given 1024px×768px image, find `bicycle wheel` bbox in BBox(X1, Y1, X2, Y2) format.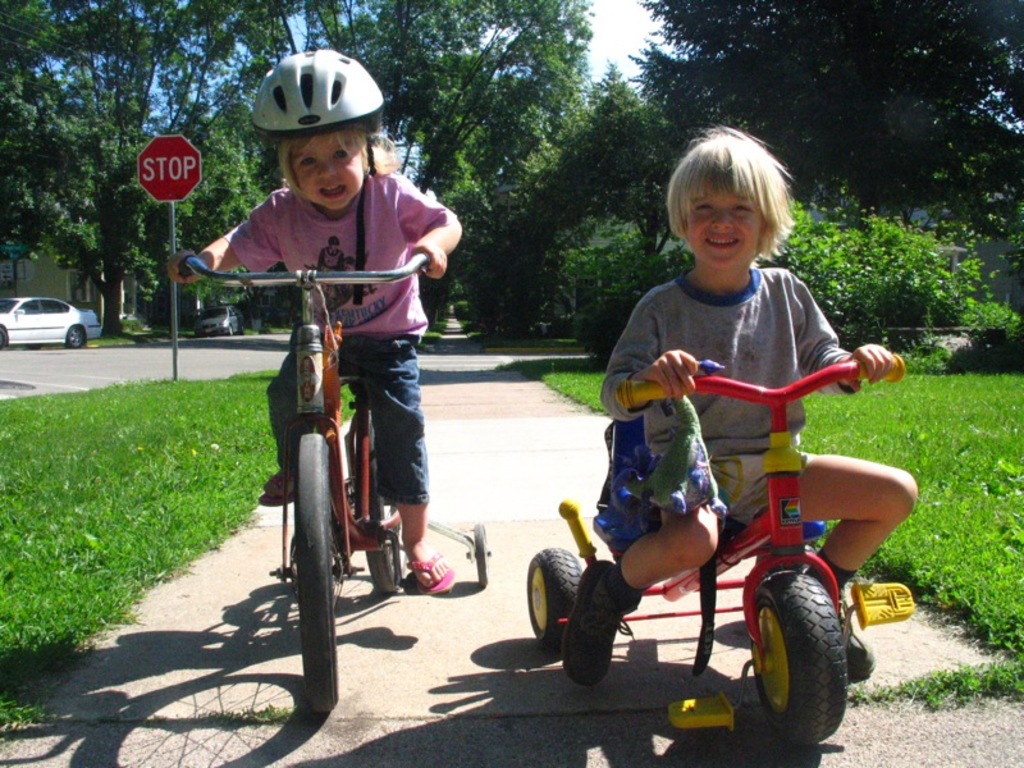
BBox(751, 570, 851, 748).
